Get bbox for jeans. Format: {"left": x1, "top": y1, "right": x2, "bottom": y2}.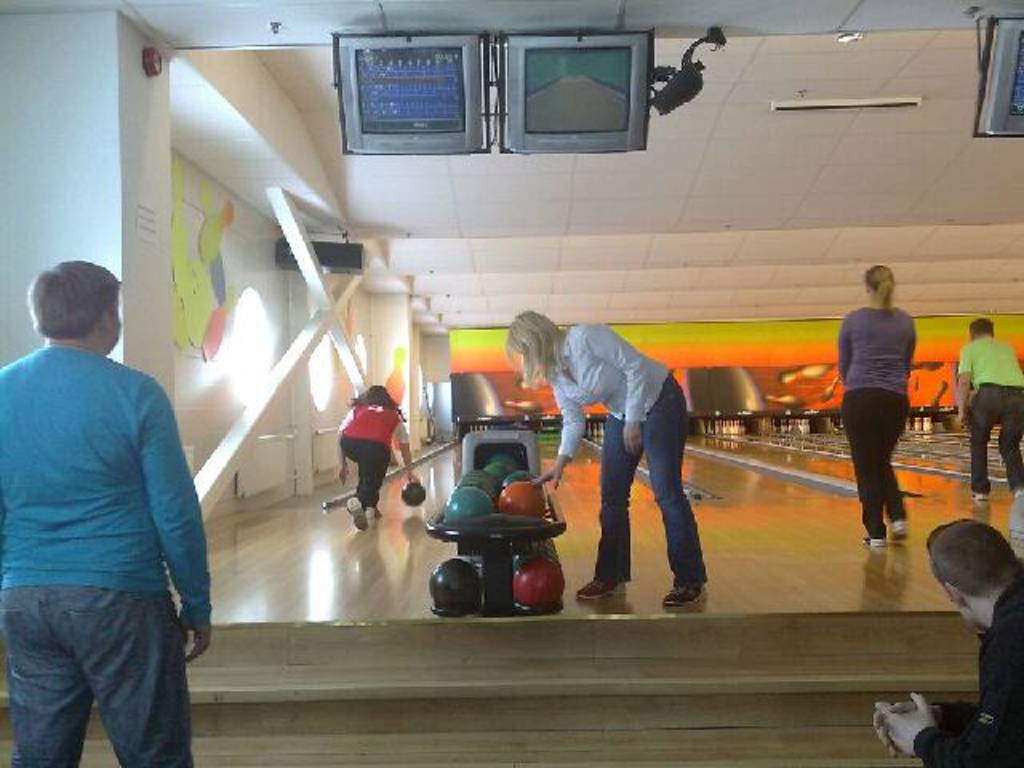
{"left": 14, "top": 582, "right": 192, "bottom": 763}.
